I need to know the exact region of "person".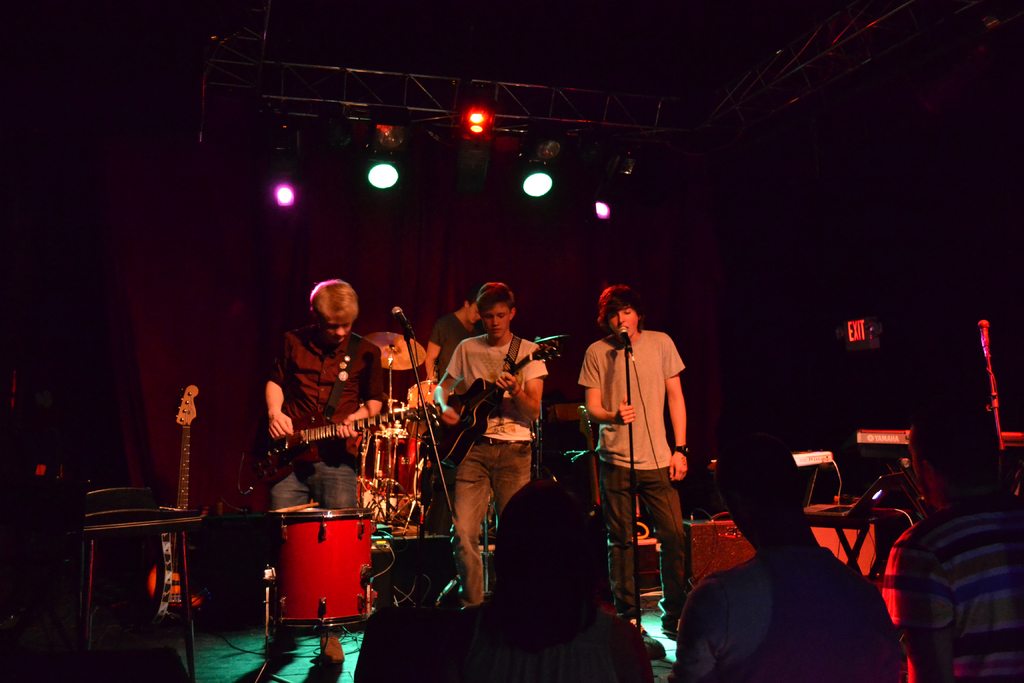
Region: rect(585, 265, 703, 626).
